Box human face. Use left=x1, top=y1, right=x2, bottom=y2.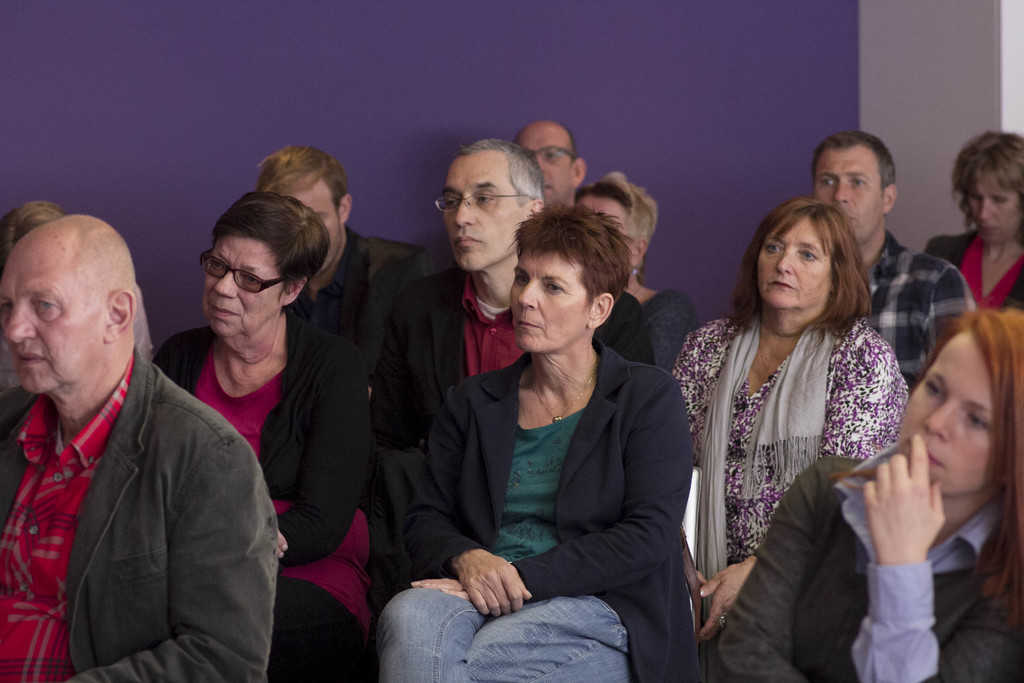
left=505, top=252, right=588, bottom=357.
